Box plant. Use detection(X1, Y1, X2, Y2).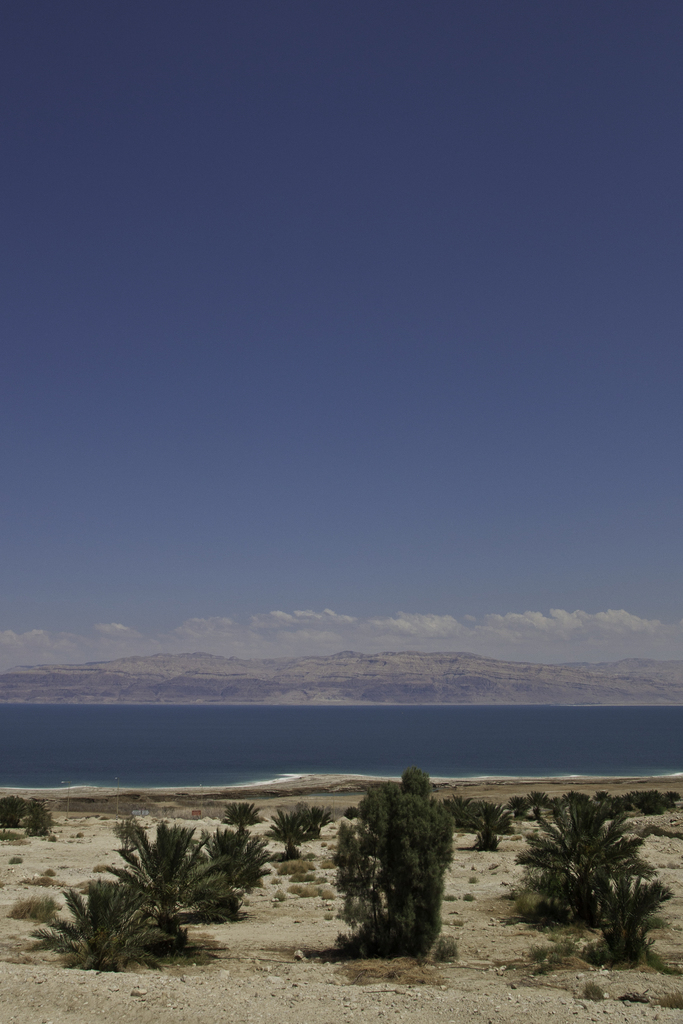
detection(568, 980, 609, 1001).
